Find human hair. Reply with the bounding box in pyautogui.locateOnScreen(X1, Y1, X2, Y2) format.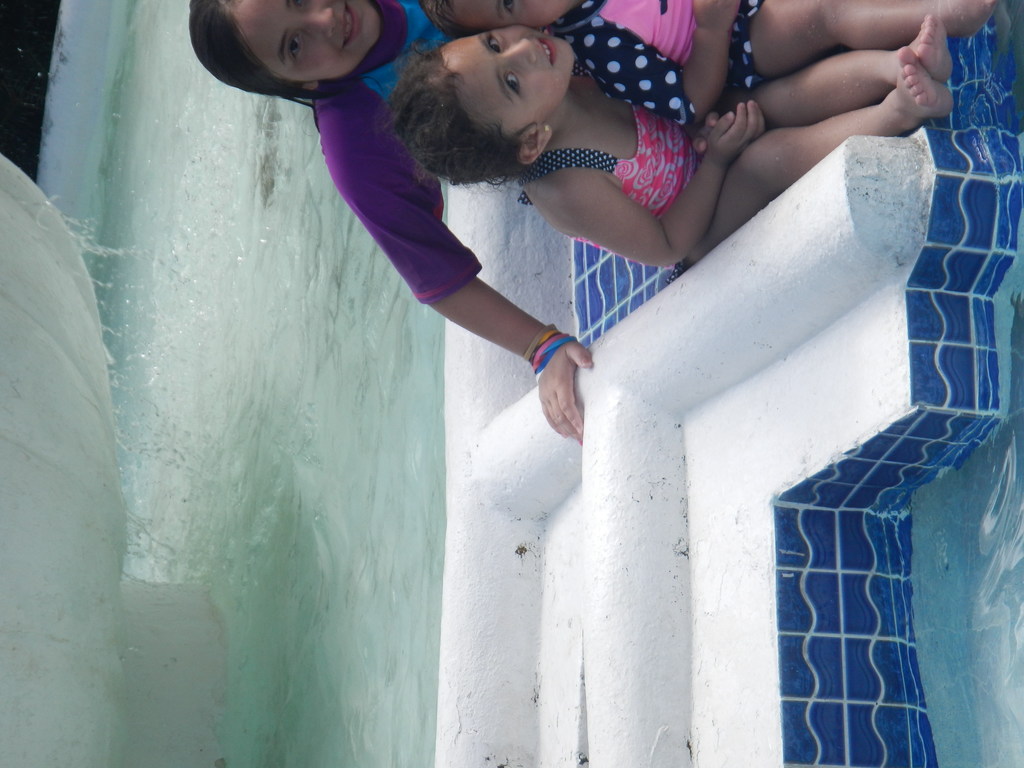
pyautogui.locateOnScreen(416, 0, 465, 40).
